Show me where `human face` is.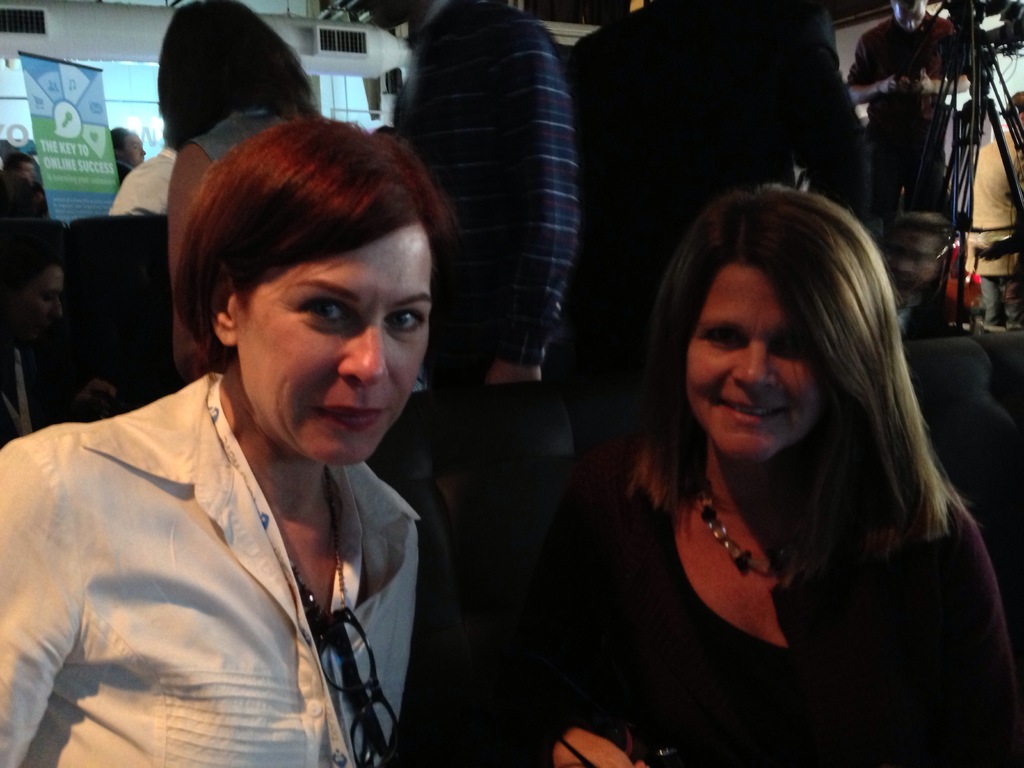
`human face` is at l=886, t=227, r=939, b=293.
